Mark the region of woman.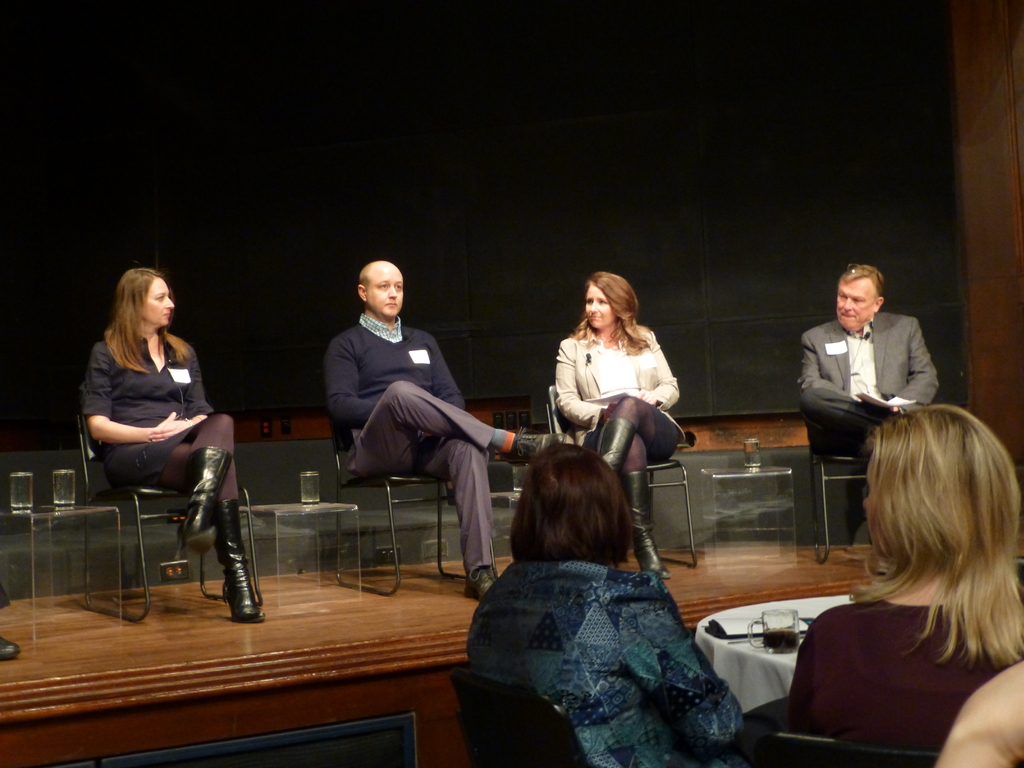
Region: region(456, 440, 760, 767).
